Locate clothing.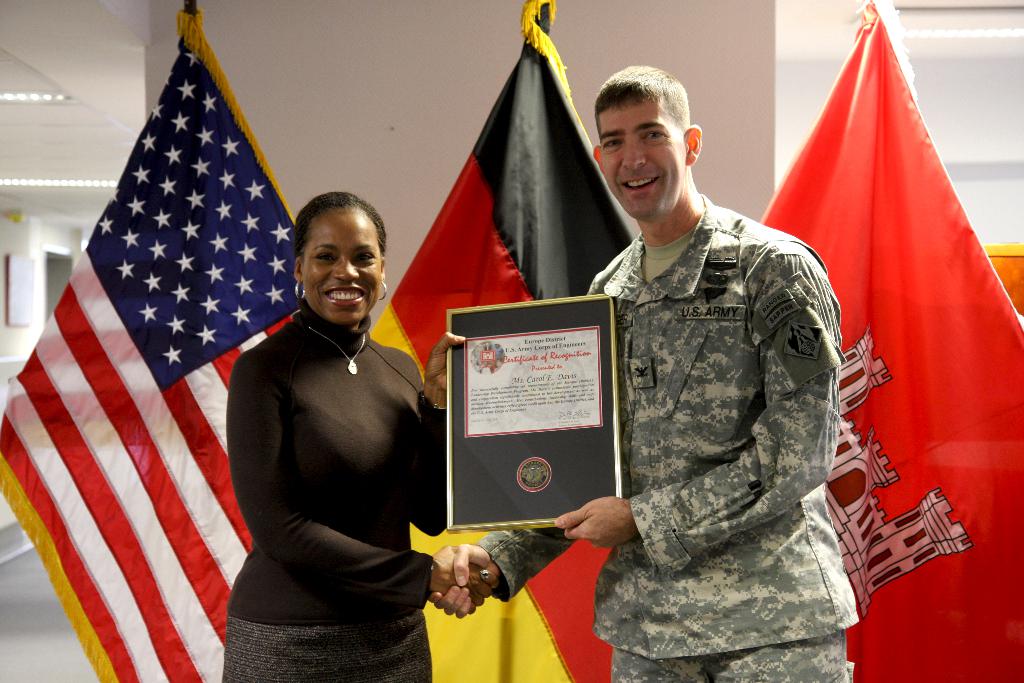
Bounding box: box(545, 123, 870, 670).
